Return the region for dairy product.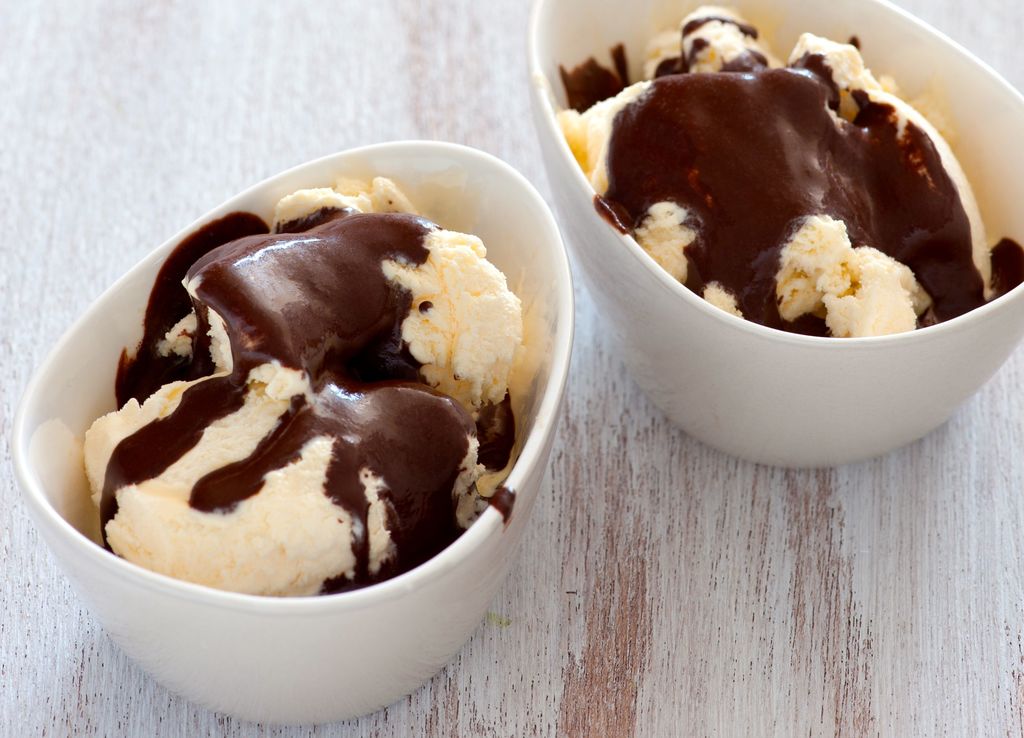
83, 177, 516, 596.
